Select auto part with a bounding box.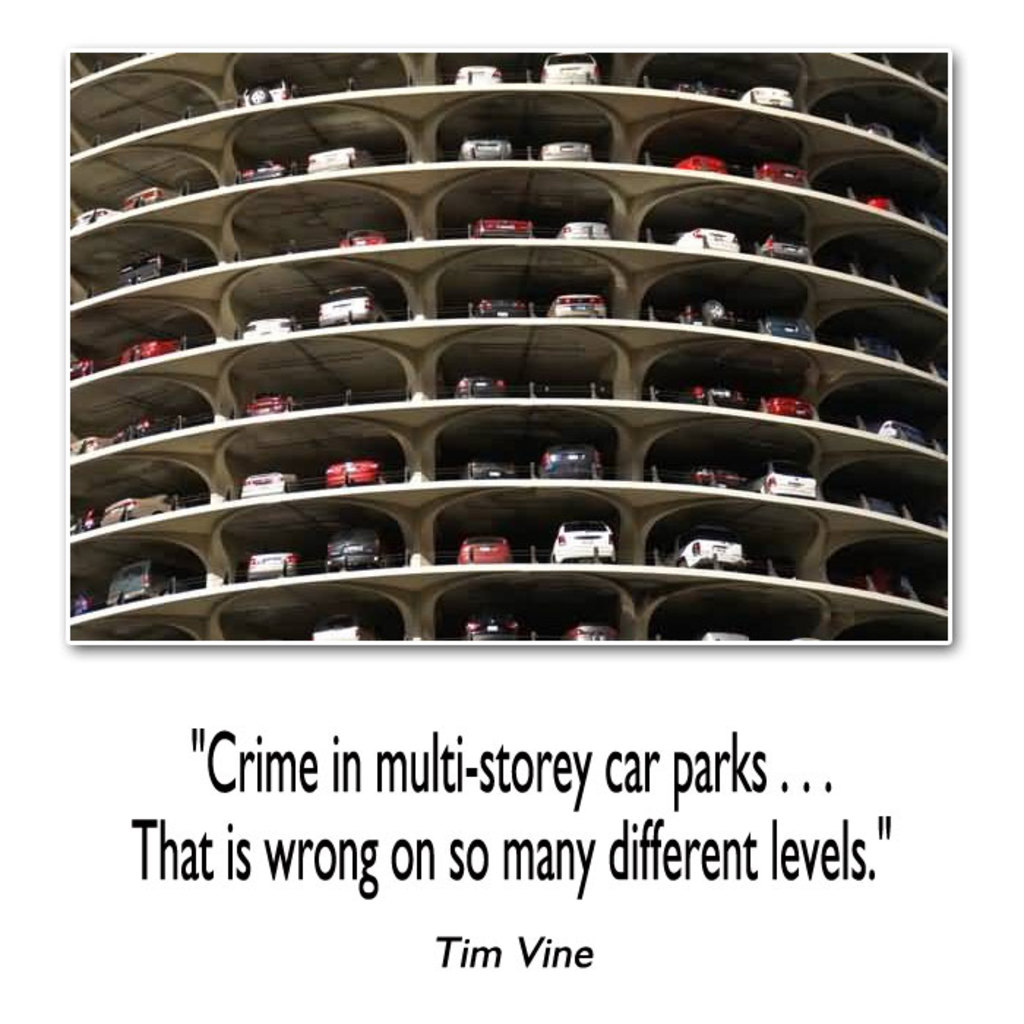
(left=455, top=383, right=512, bottom=402).
